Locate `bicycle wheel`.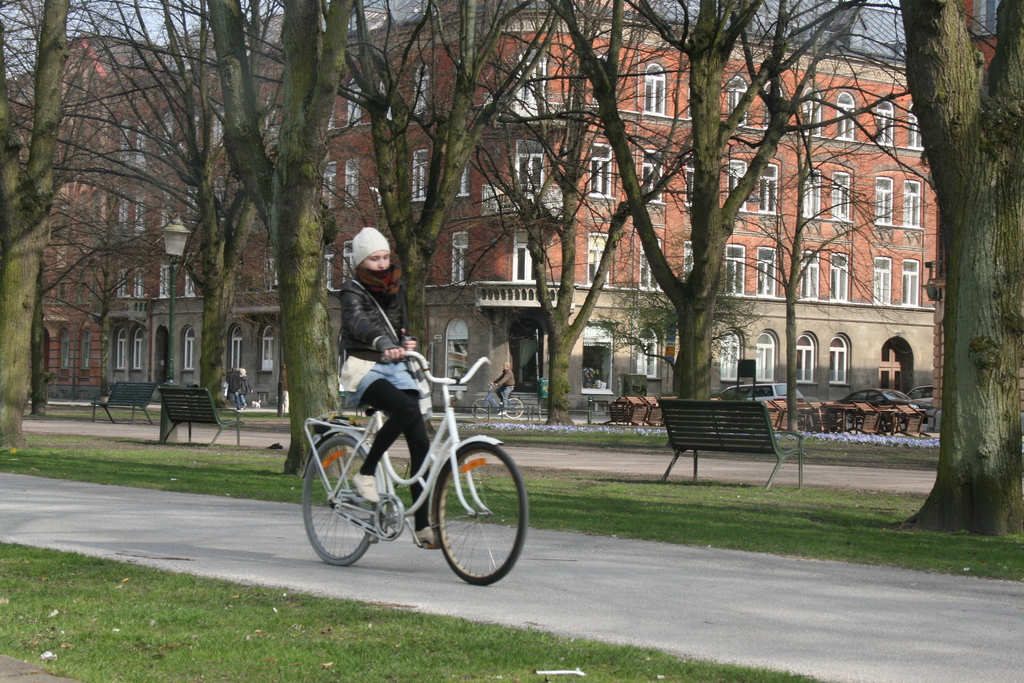
Bounding box: locate(497, 397, 525, 416).
